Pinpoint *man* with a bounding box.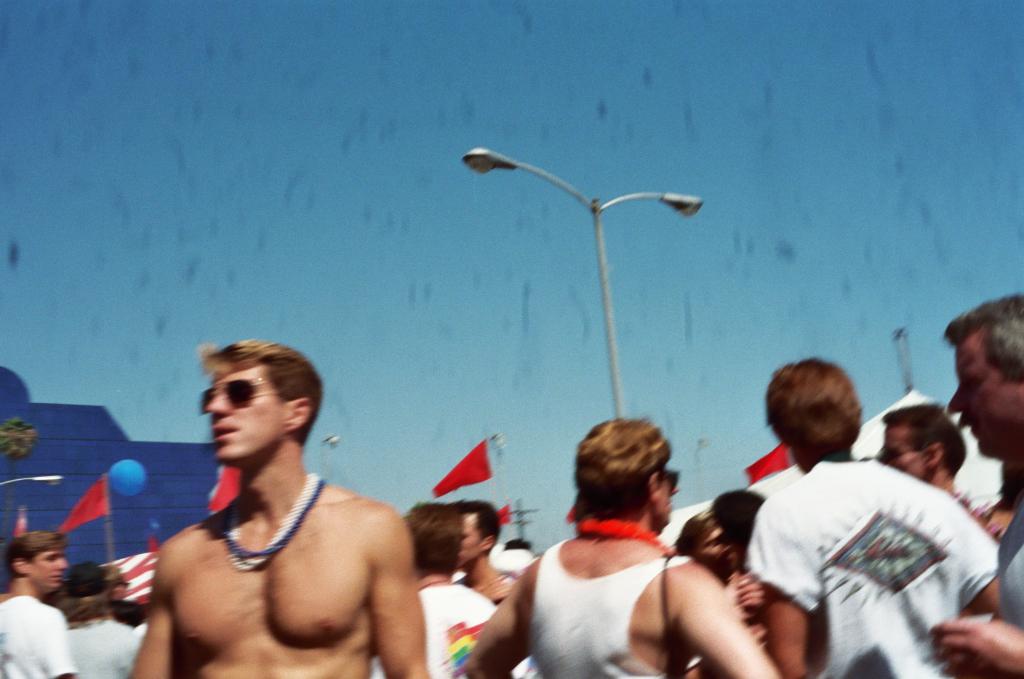
(left=372, top=501, right=544, bottom=678).
